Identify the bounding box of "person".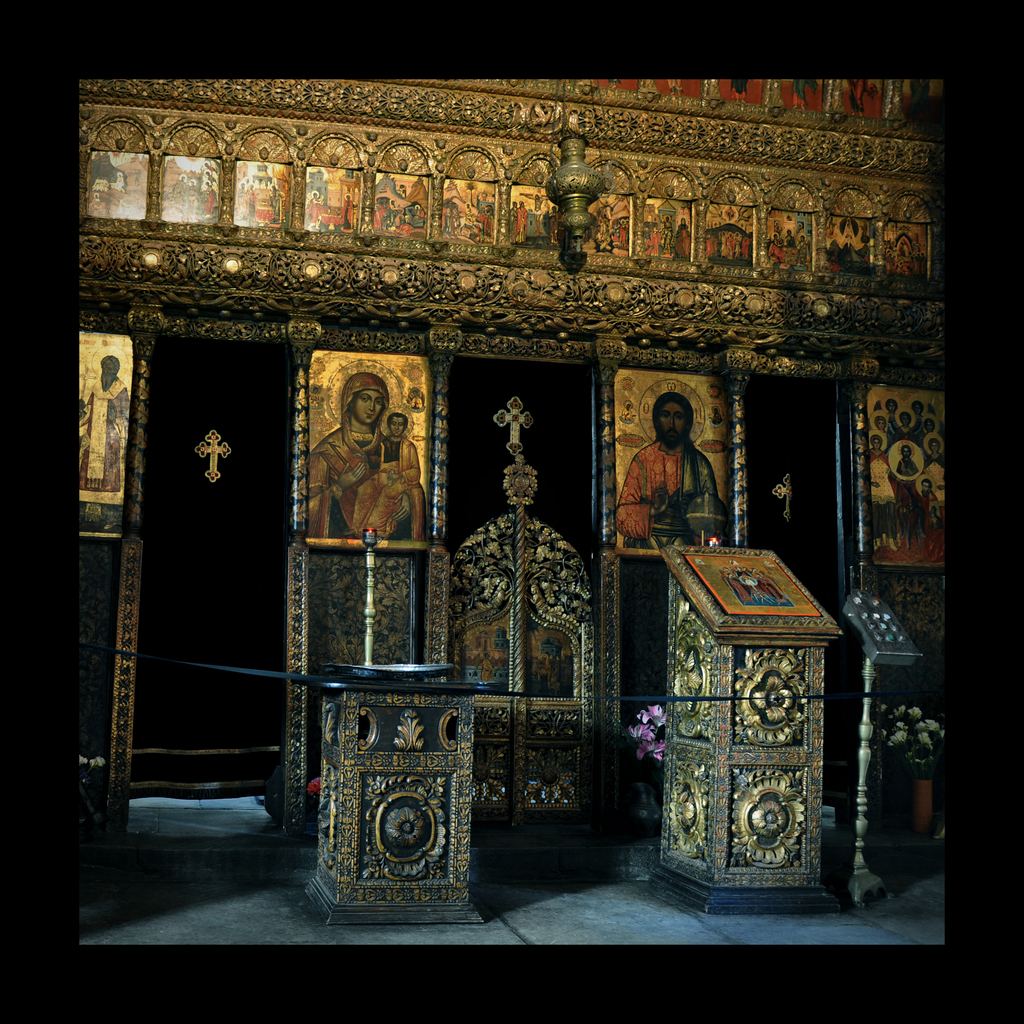
[left=924, top=414, right=934, bottom=433].
